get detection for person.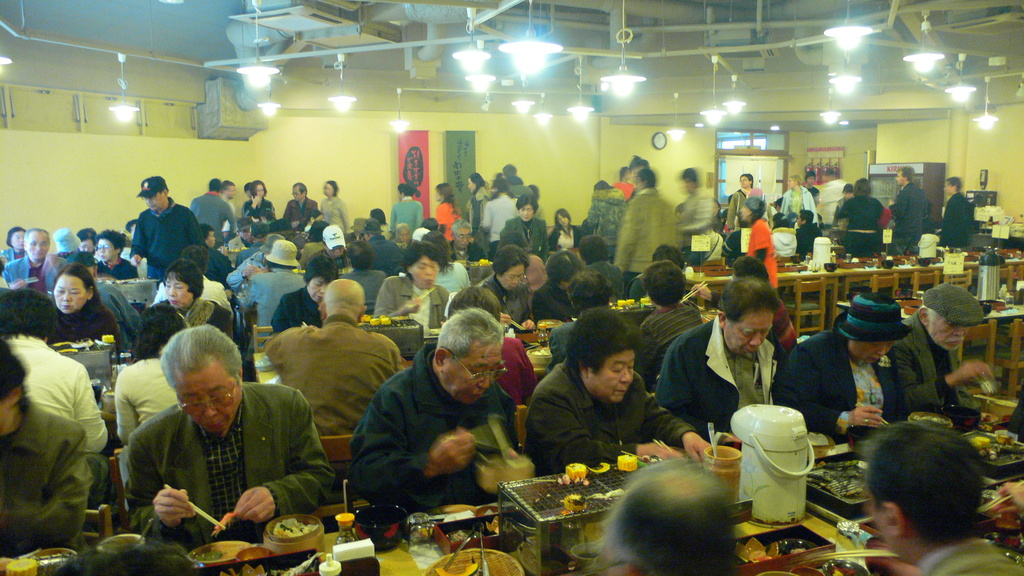
Detection: [x1=277, y1=186, x2=314, y2=230].
